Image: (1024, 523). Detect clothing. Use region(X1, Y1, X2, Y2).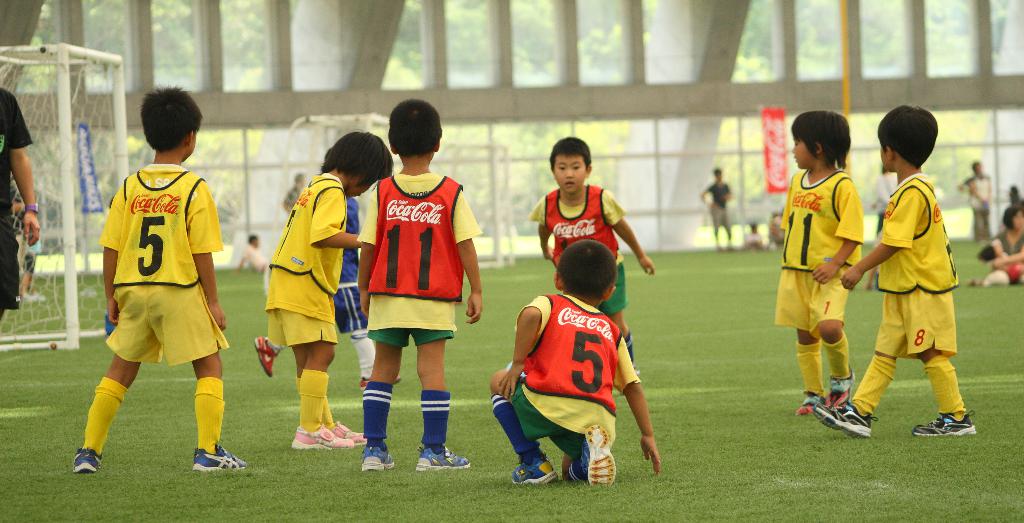
region(786, 165, 853, 359).
